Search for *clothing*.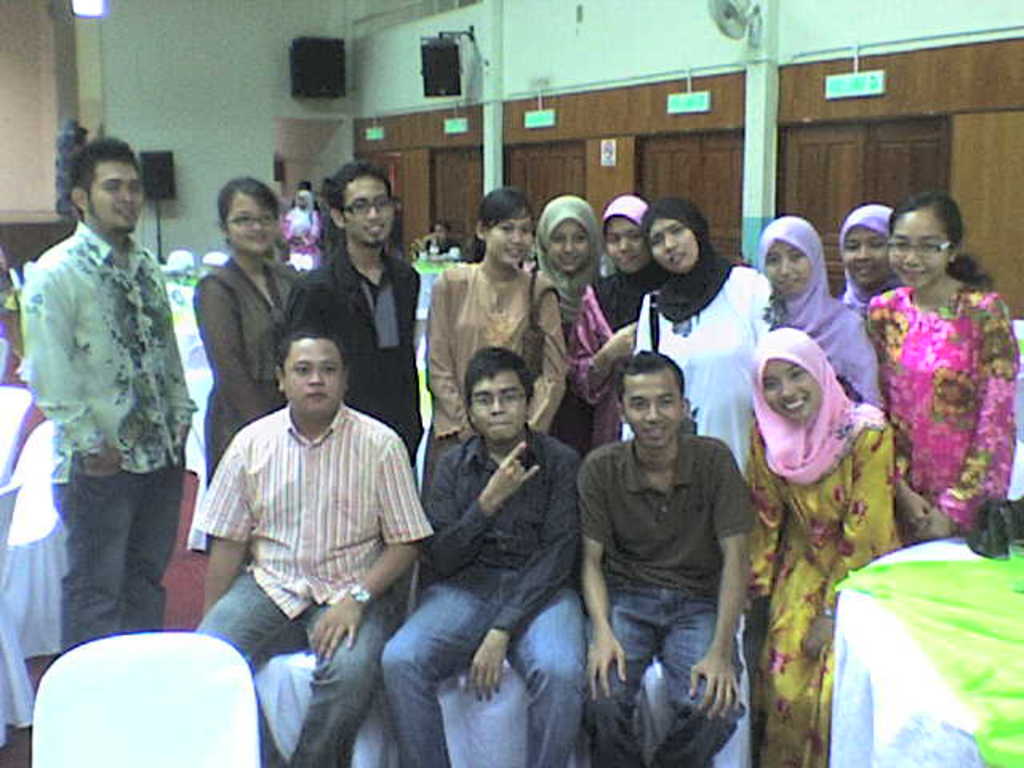
Found at {"x1": 368, "y1": 419, "x2": 571, "y2": 766}.
